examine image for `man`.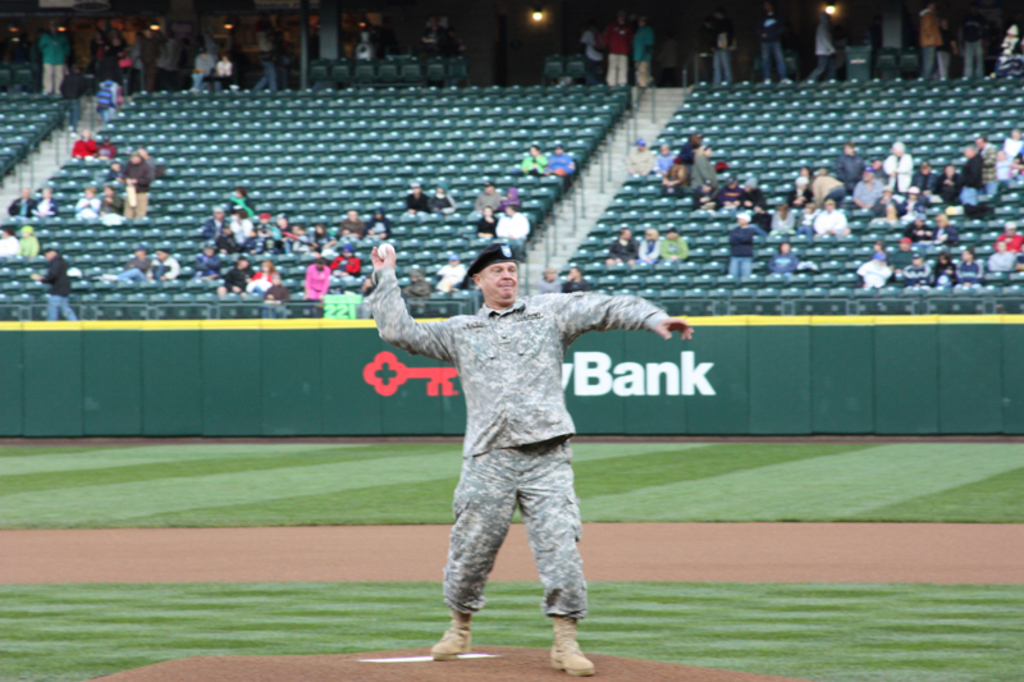
Examination result: box(956, 247, 986, 282).
